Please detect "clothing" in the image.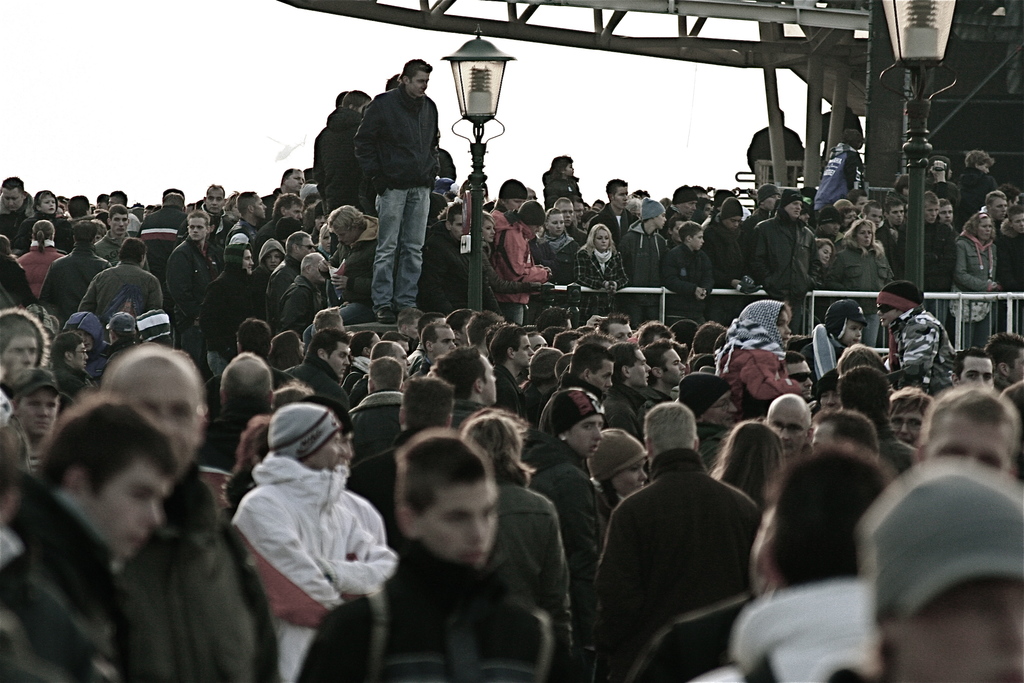
select_region(753, 211, 815, 327).
